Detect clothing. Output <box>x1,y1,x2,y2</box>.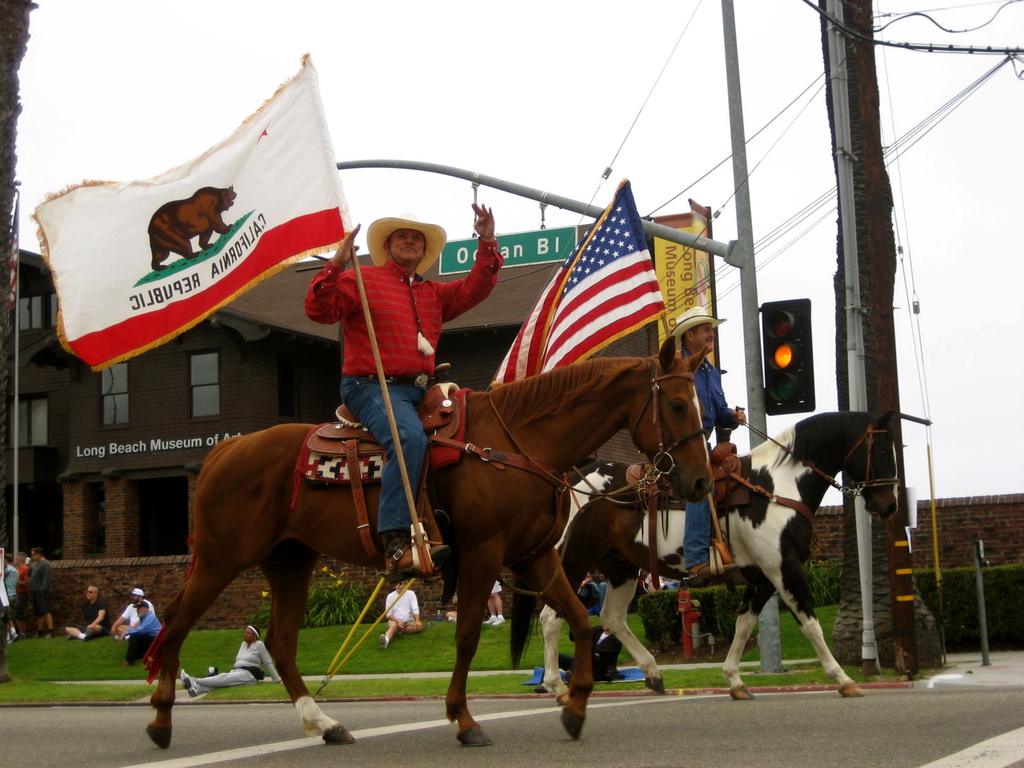
<box>65,598,111,643</box>.
